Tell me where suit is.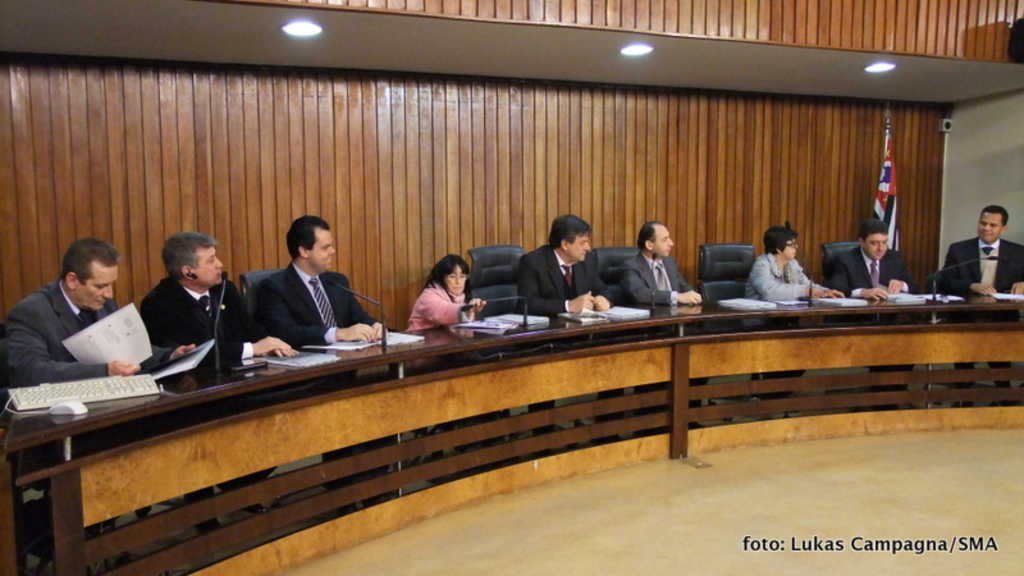
suit is at {"left": 0, "top": 276, "right": 173, "bottom": 544}.
